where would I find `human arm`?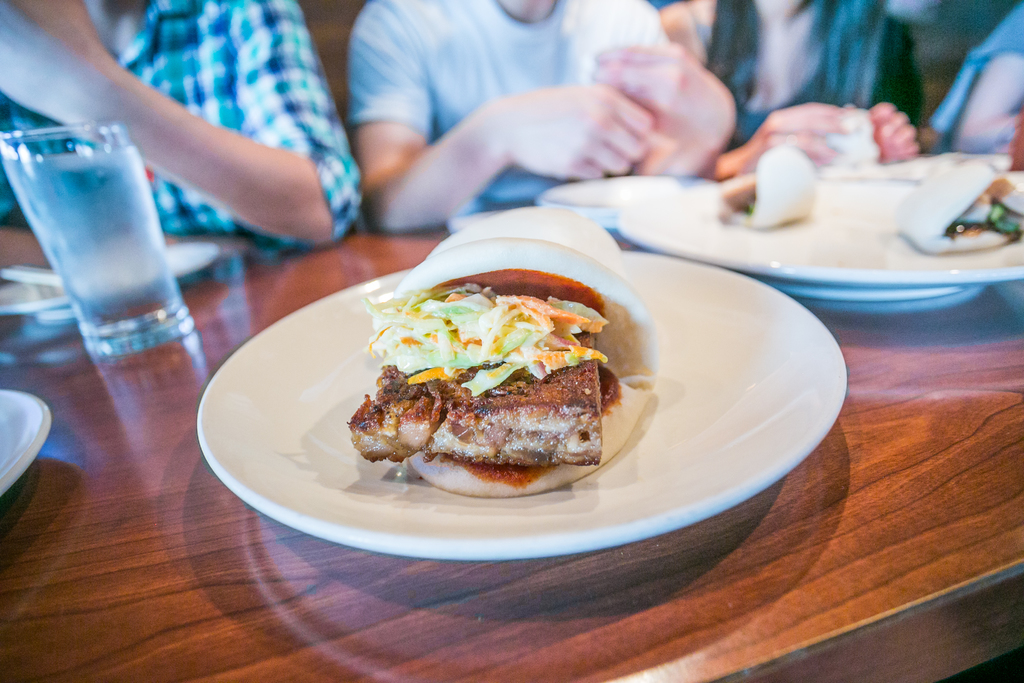
At [left=63, top=37, right=375, bottom=272].
